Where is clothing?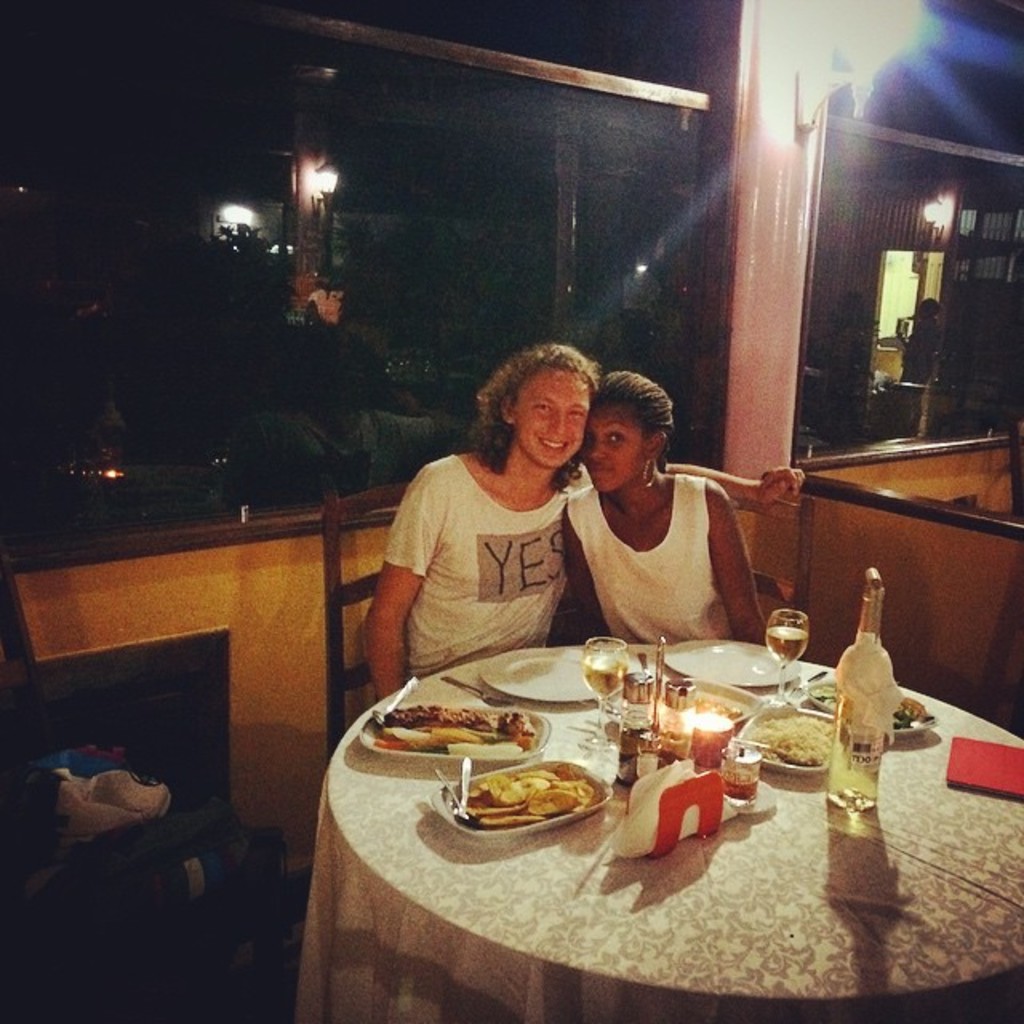
565, 462, 734, 632.
